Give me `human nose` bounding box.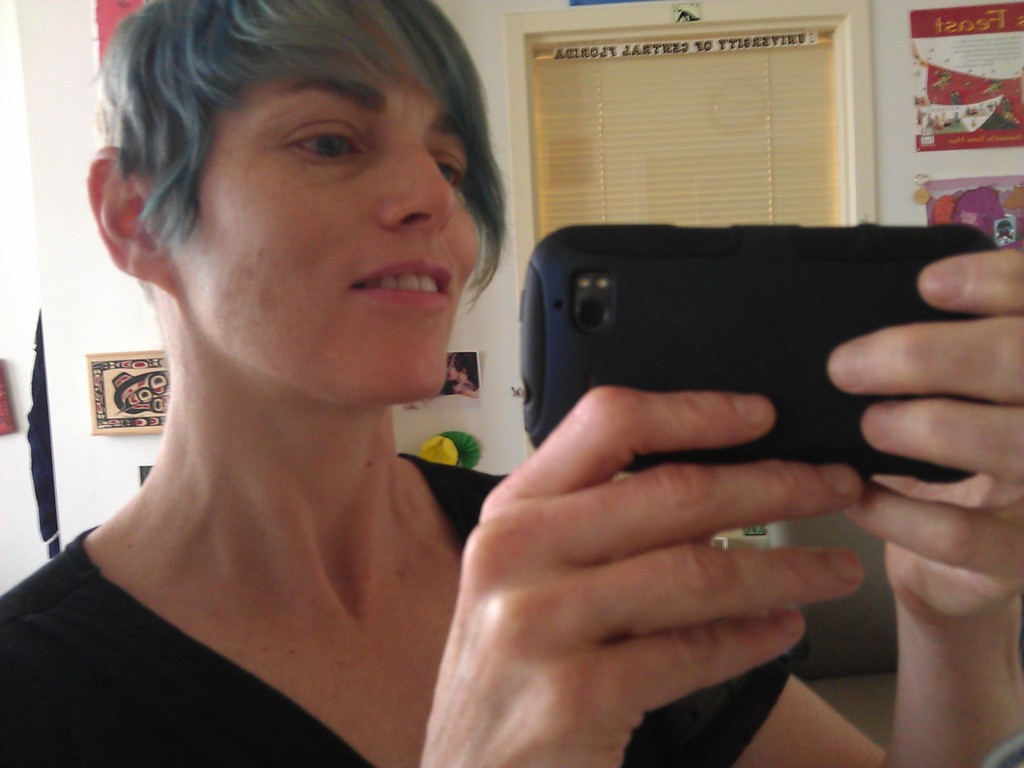
x1=372 y1=132 x2=456 y2=232.
